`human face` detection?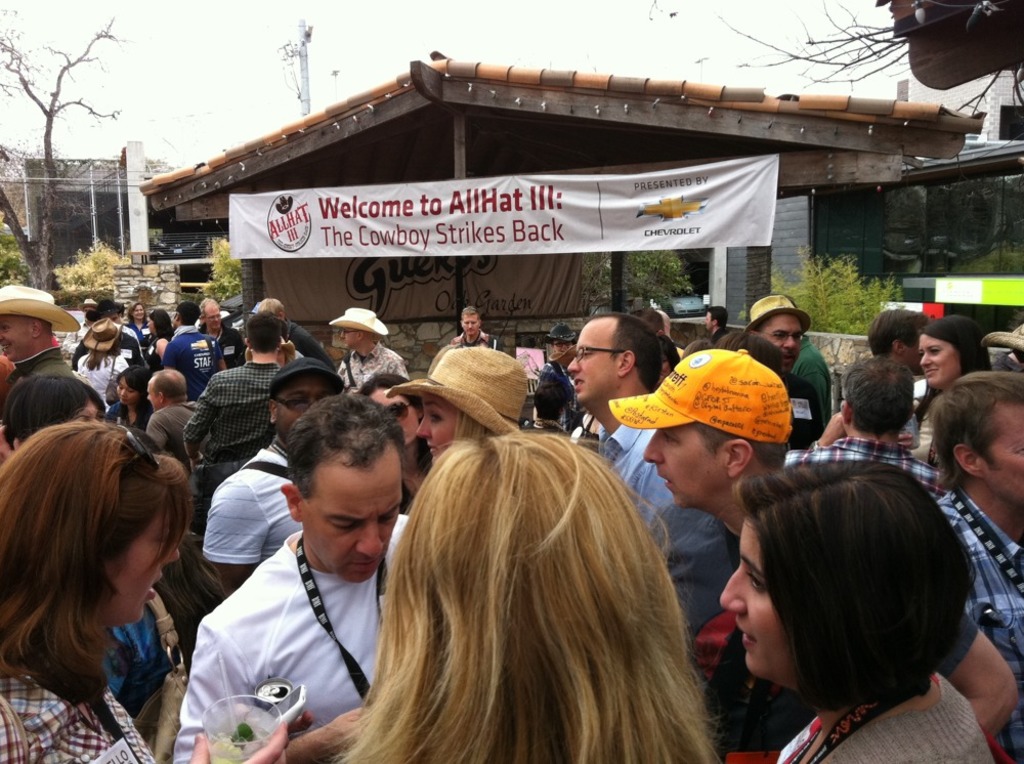
region(0, 313, 35, 360)
